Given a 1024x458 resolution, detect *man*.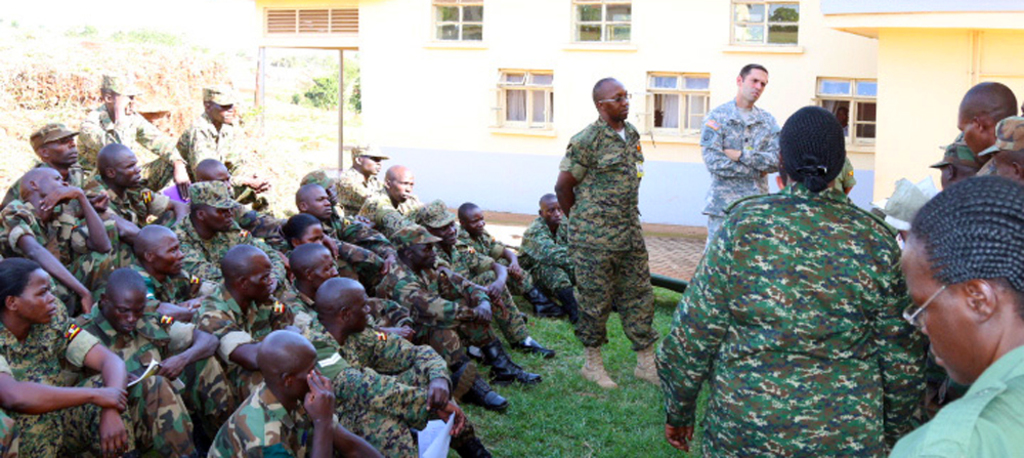
crop(446, 206, 559, 317).
